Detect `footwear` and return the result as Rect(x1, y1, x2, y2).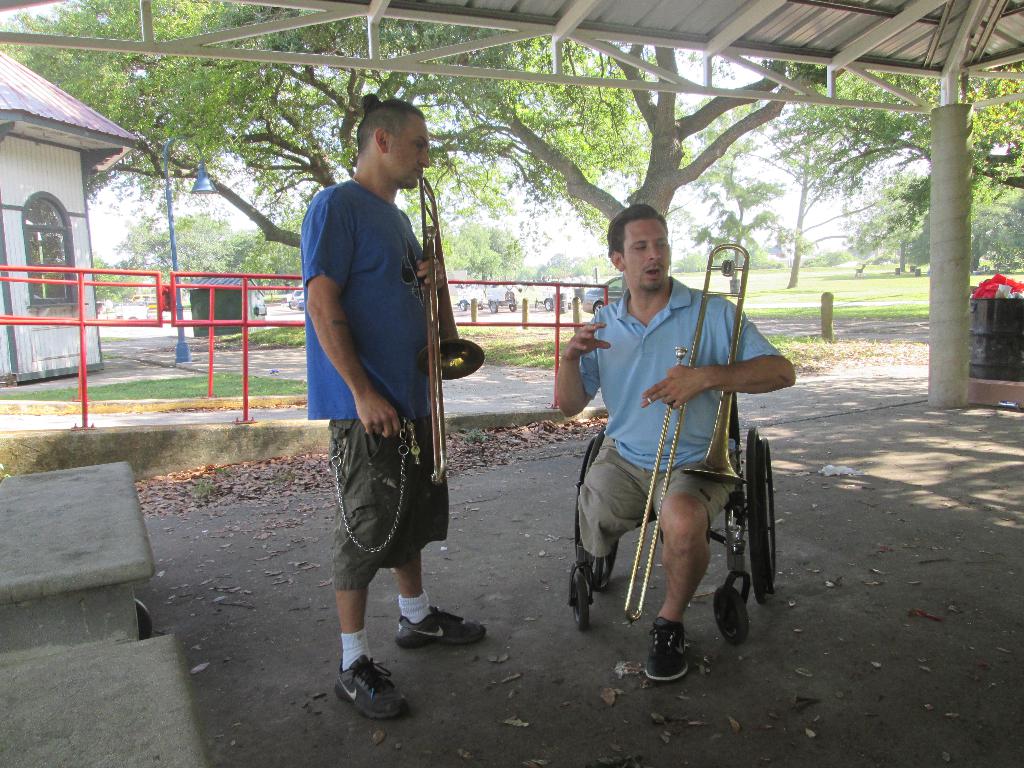
Rect(642, 612, 689, 691).
